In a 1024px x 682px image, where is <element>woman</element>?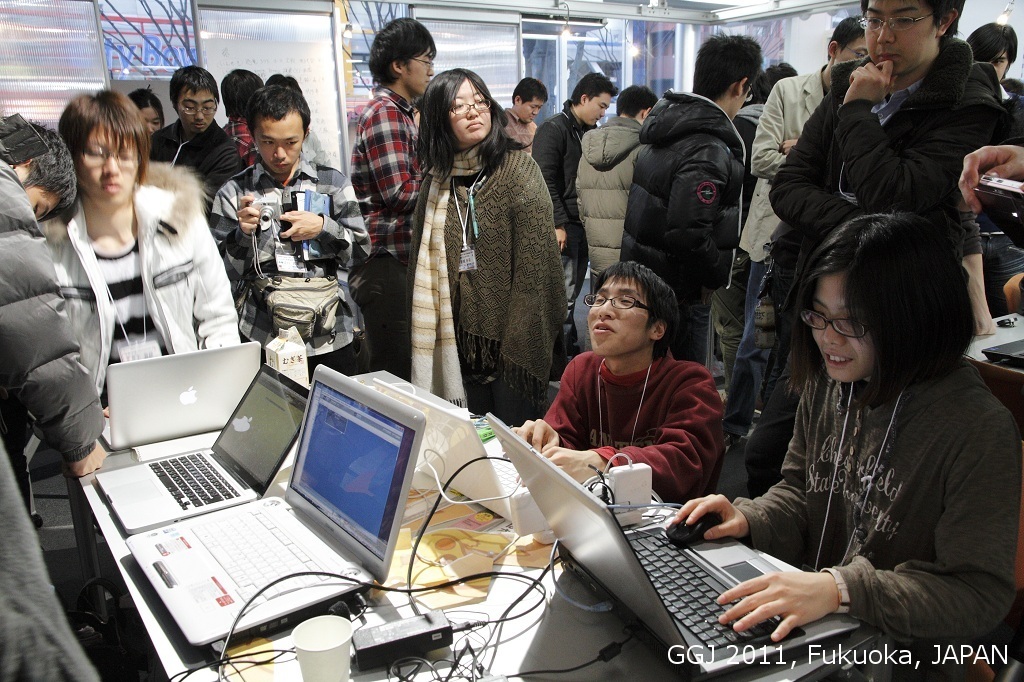
locate(665, 212, 1022, 644).
